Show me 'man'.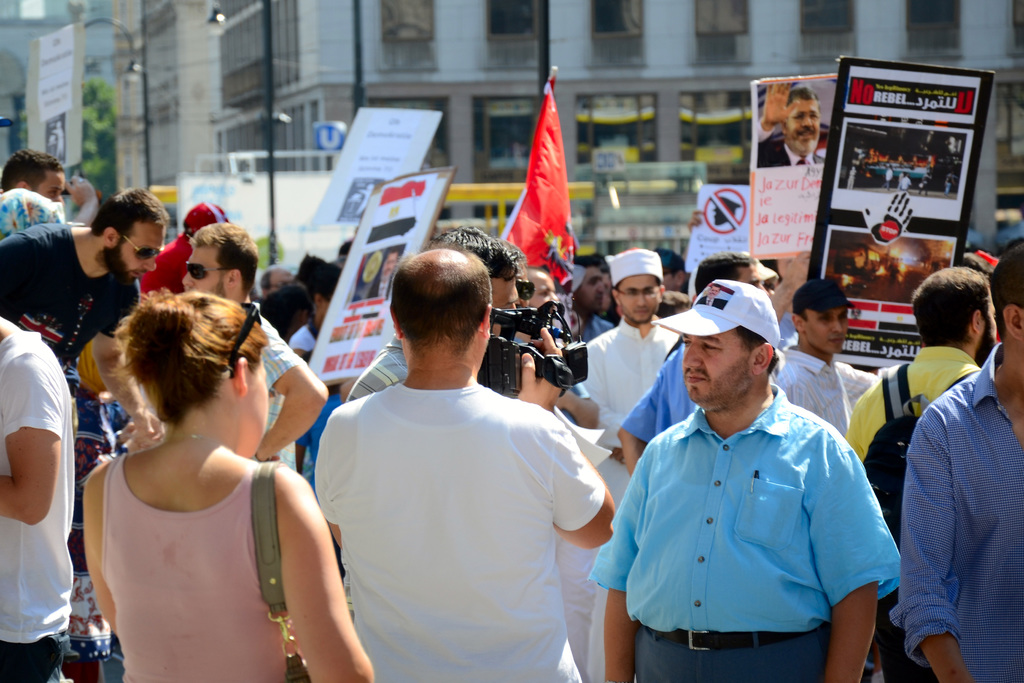
'man' is here: x1=0 y1=313 x2=84 y2=682.
